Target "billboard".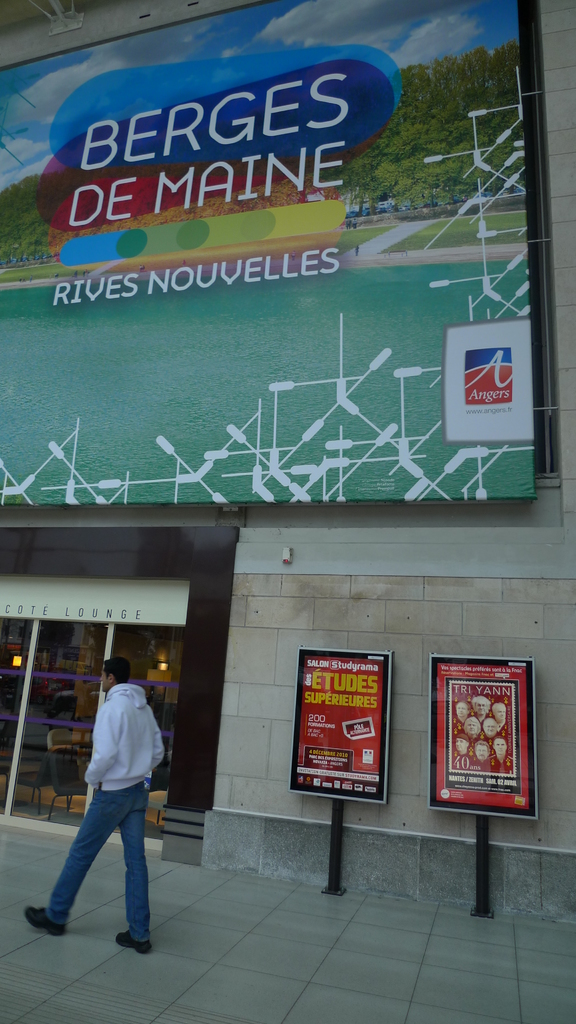
Target region: <box>431,655,536,823</box>.
